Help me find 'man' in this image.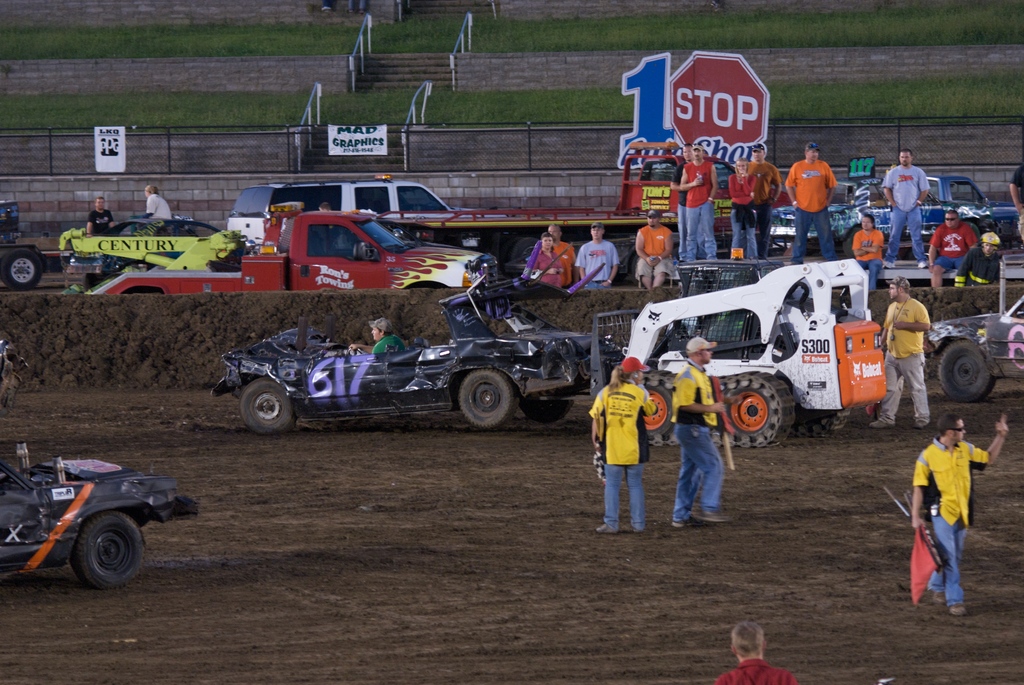
Found it: 883/148/931/269.
